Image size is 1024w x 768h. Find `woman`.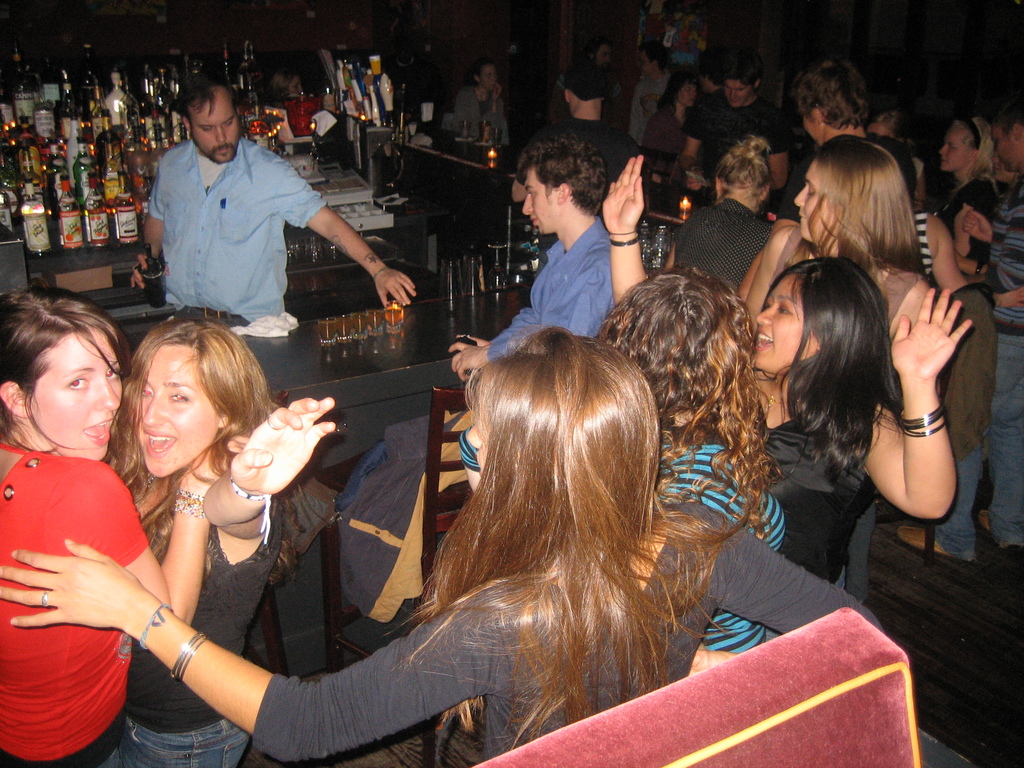
BBox(102, 322, 340, 767).
